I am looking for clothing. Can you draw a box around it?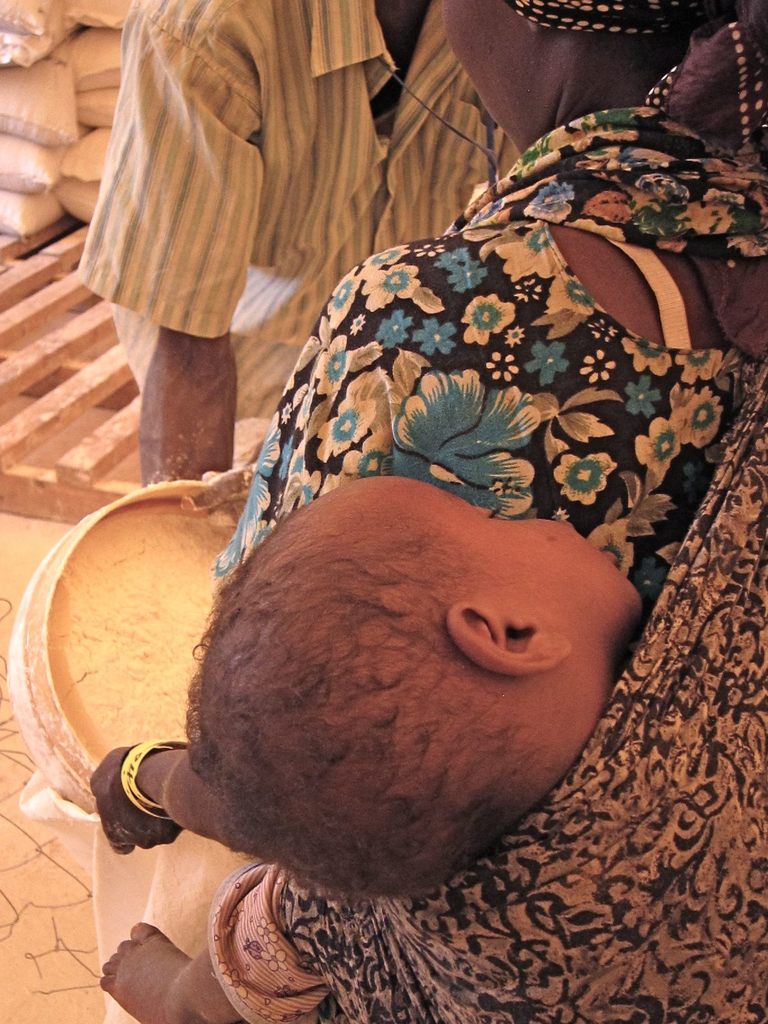
Sure, the bounding box is pyautogui.locateOnScreen(76, 0, 515, 467).
